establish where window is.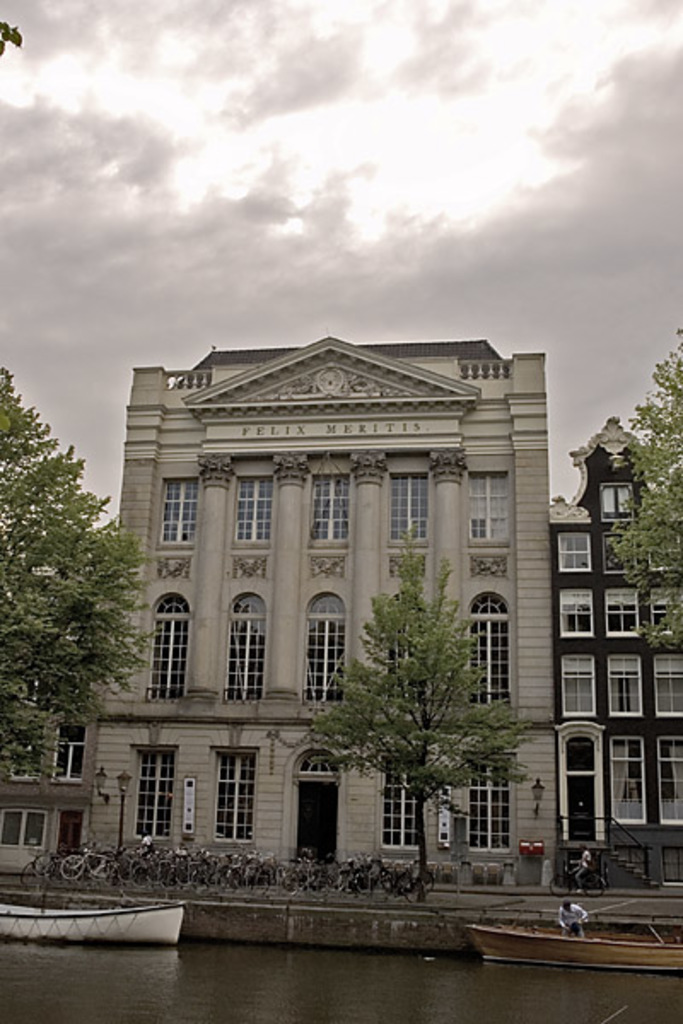
Established at {"left": 217, "top": 748, "right": 260, "bottom": 847}.
